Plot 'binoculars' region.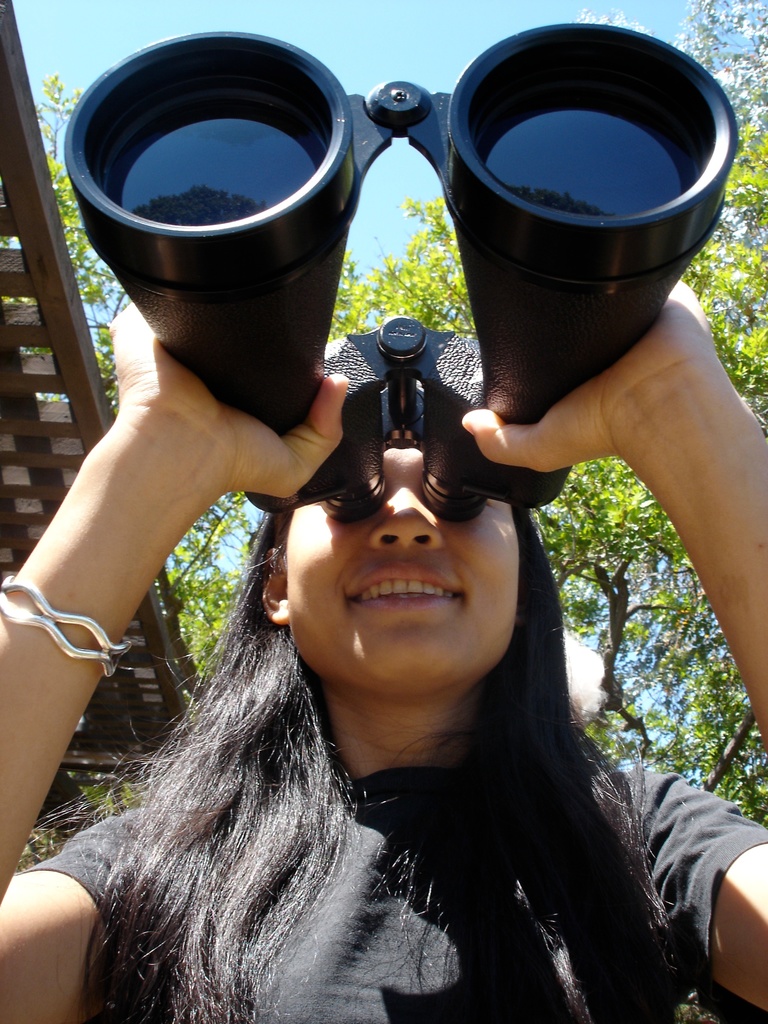
Plotted at (67, 26, 737, 524).
